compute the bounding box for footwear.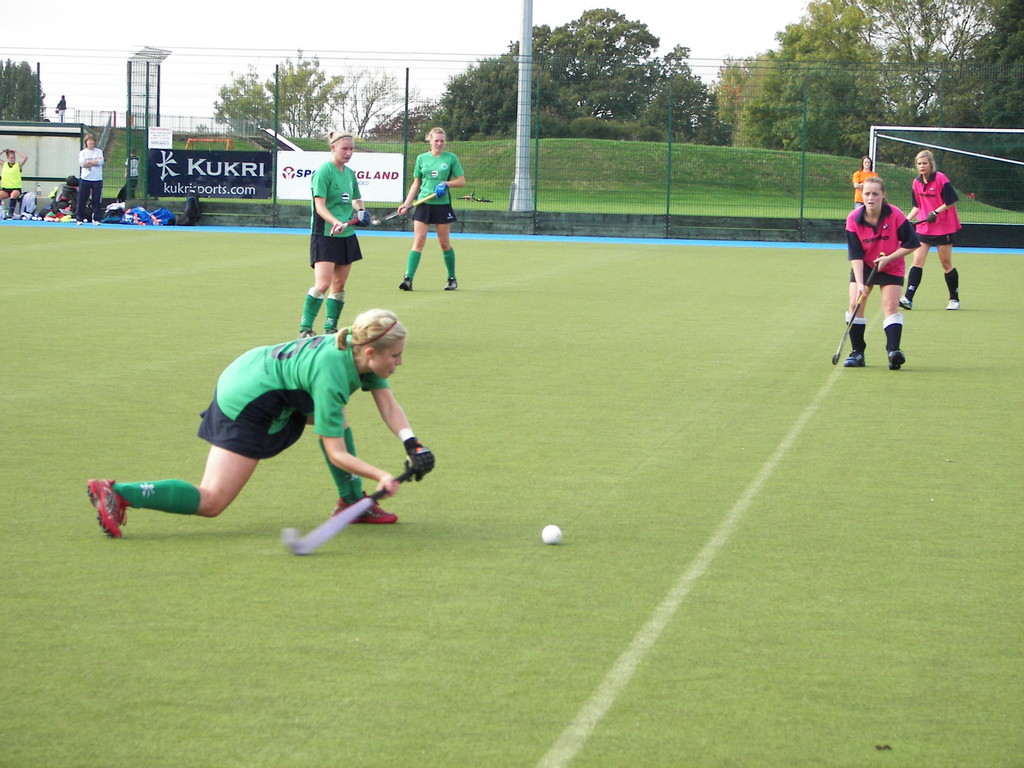
BBox(402, 276, 413, 288).
